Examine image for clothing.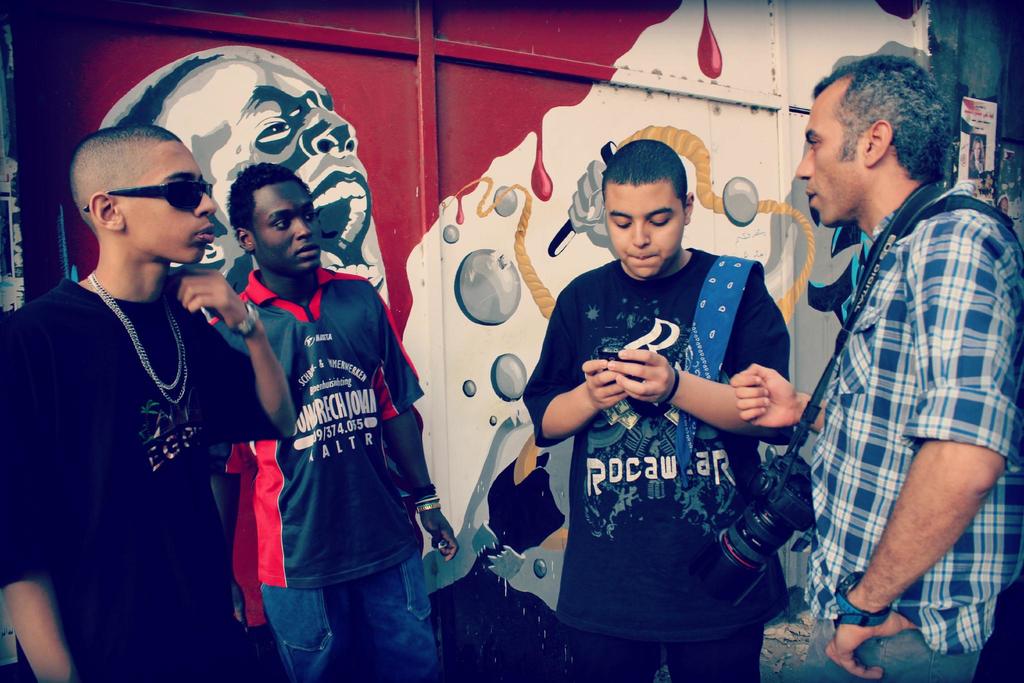
Examination result: 658 182 1023 682.
